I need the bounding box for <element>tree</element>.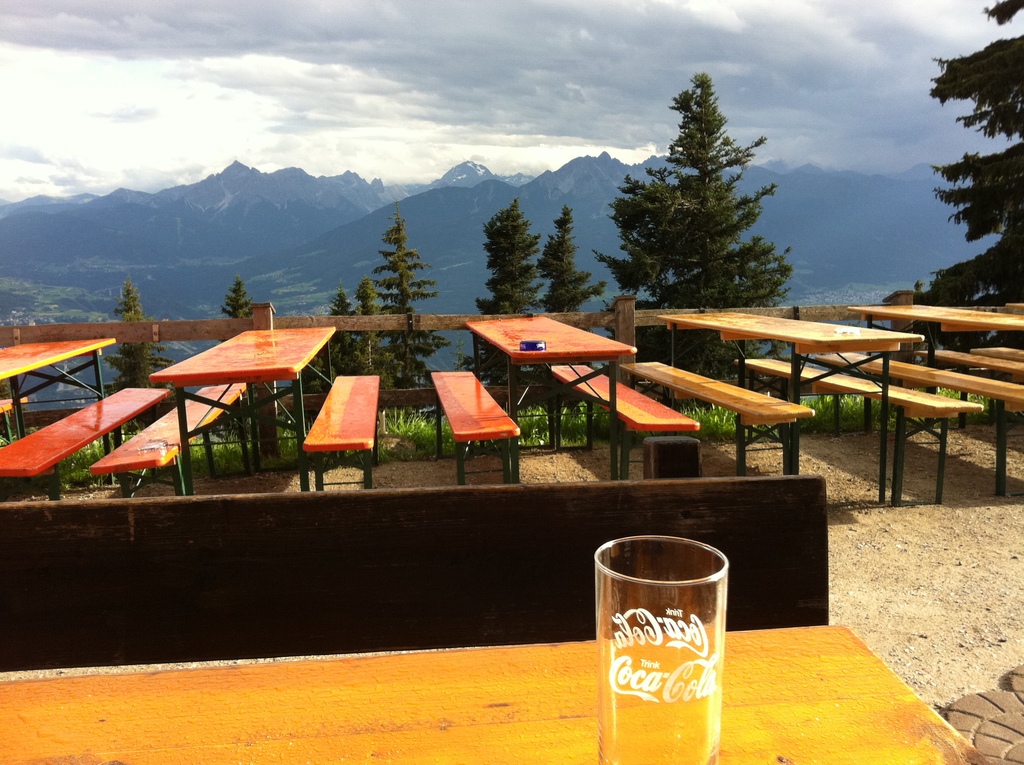
Here it is: {"left": 606, "top": 169, "right": 700, "bottom": 303}.
